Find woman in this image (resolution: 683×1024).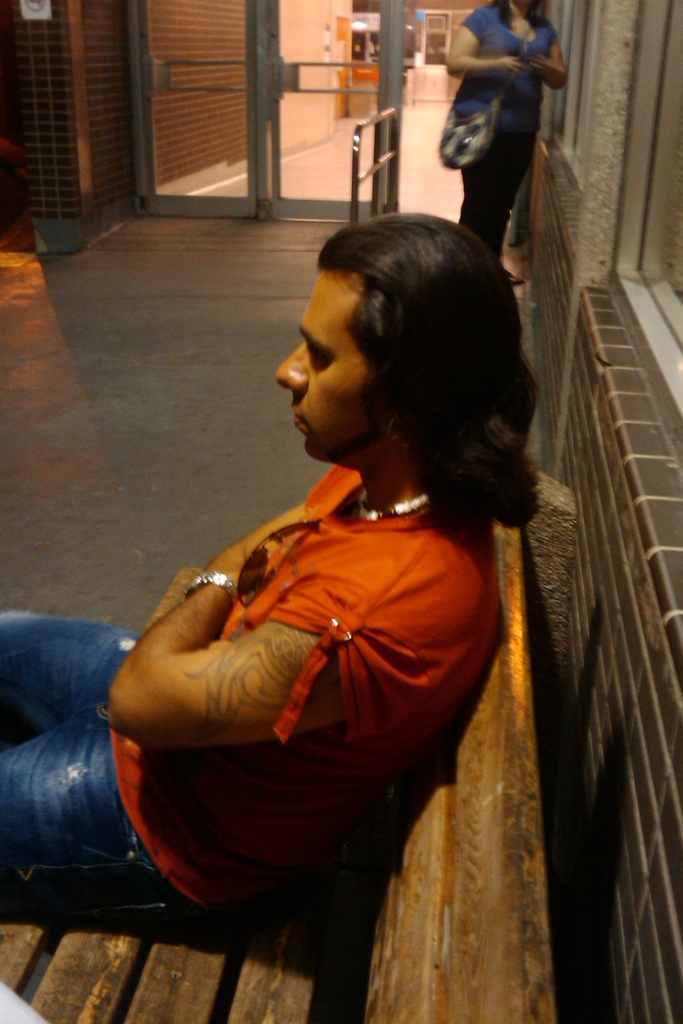
(left=448, top=0, right=571, bottom=279).
